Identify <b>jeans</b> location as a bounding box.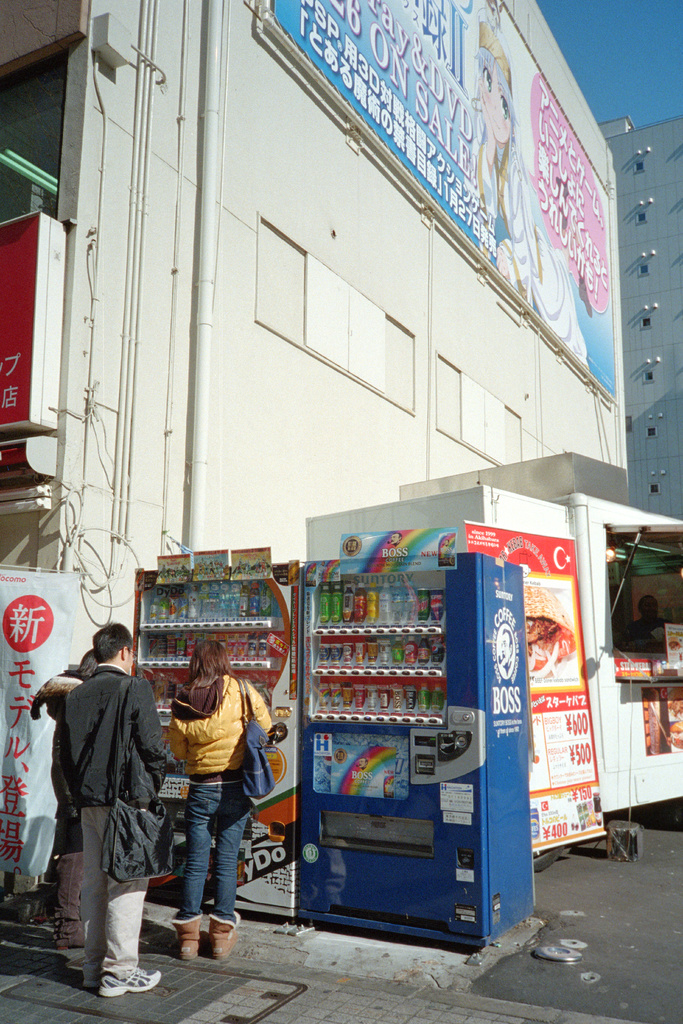
box(167, 767, 251, 969).
